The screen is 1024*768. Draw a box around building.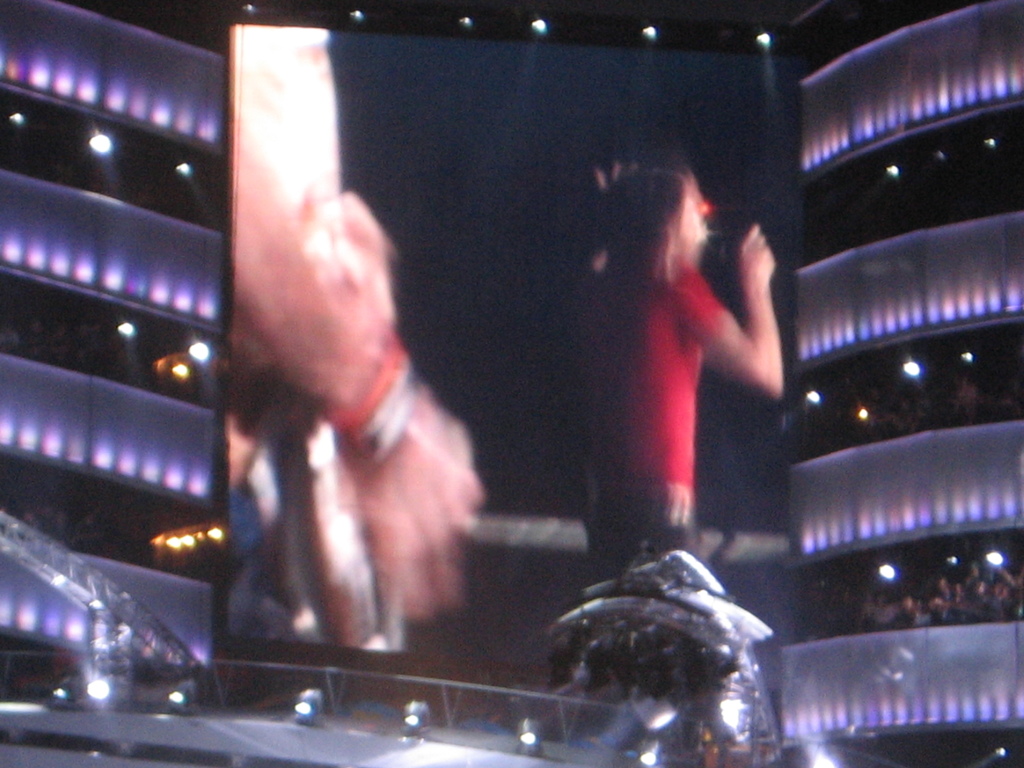
x1=0 y1=0 x2=1023 y2=767.
